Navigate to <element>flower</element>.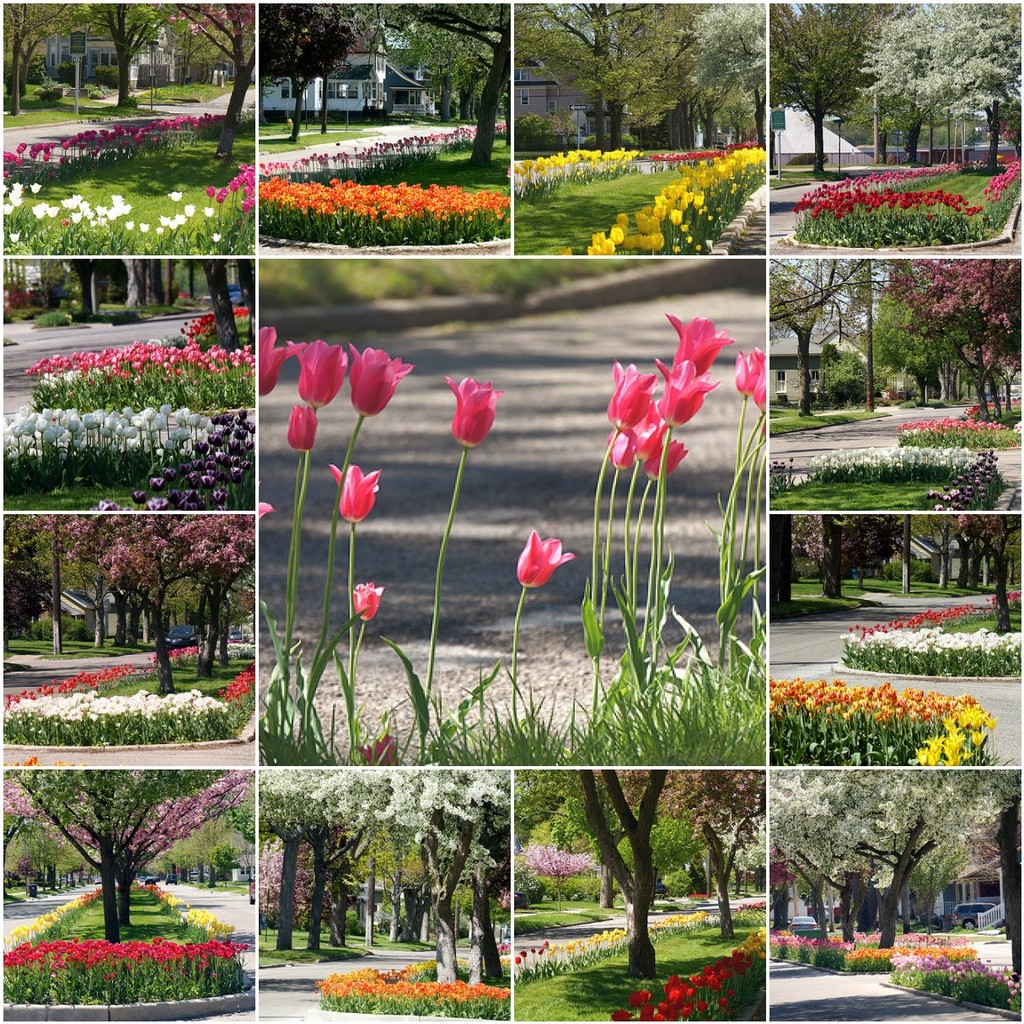
Navigation target: bbox=[287, 340, 350, 407].
